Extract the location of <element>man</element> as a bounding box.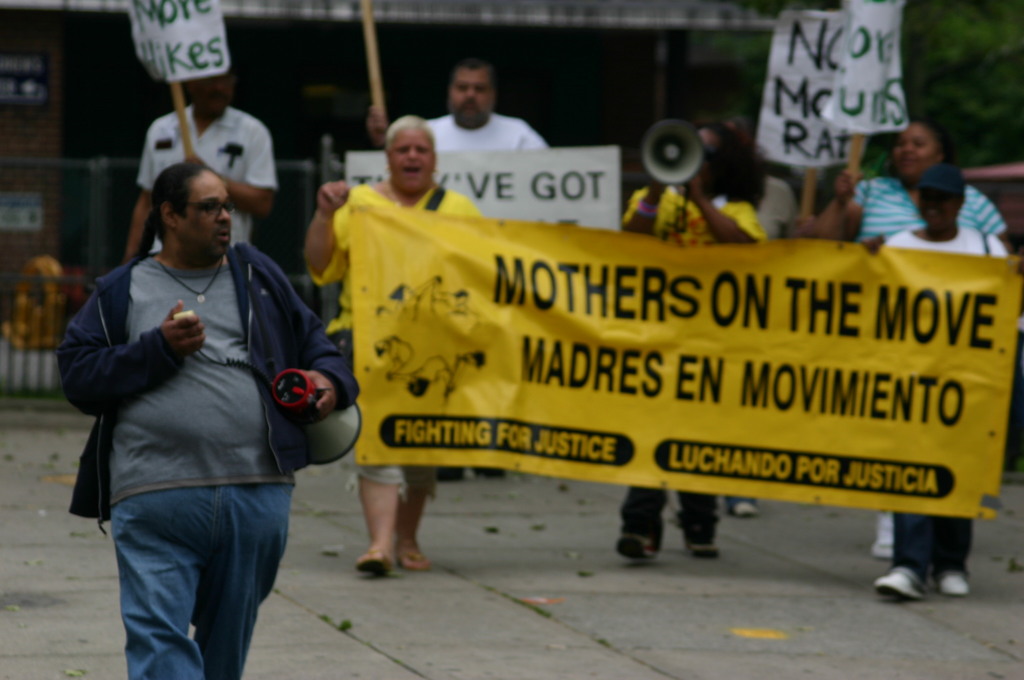
pyautogui.locateOnScreen(115, 69, 278, 264).
